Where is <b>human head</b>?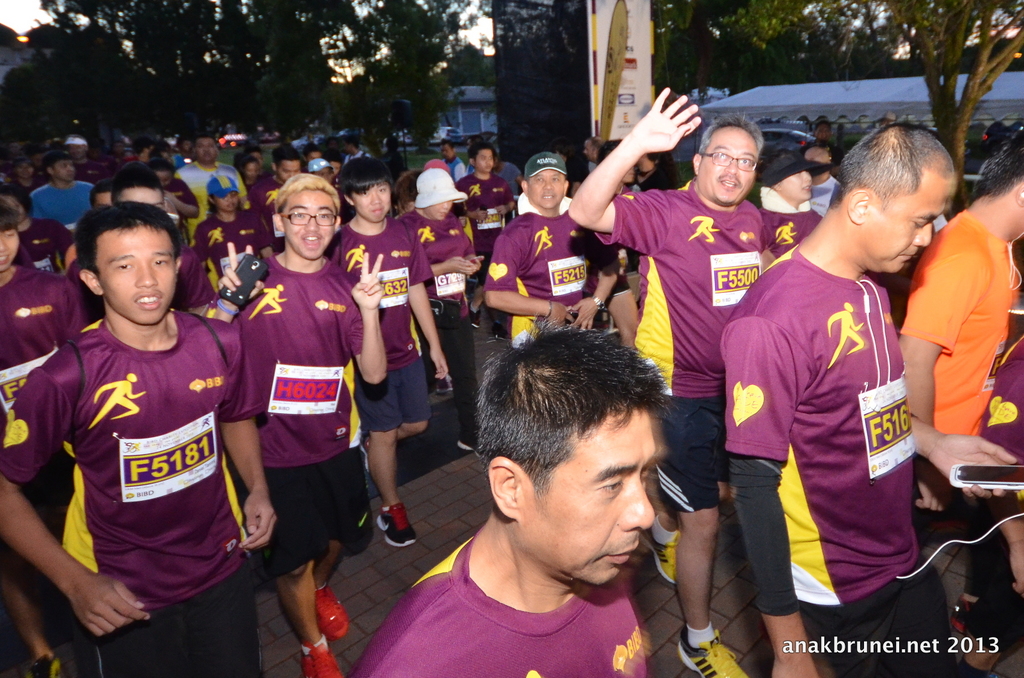
(left=689, top=110, right=764, bottom=206).
